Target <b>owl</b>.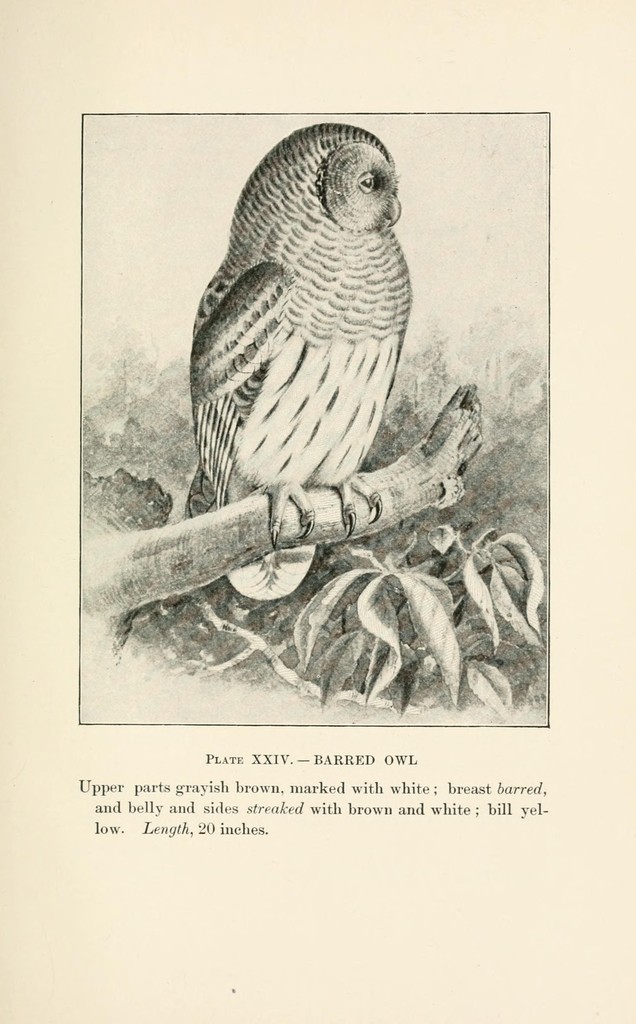
Target region: left=176, top=122, right=411, bottom=607.
